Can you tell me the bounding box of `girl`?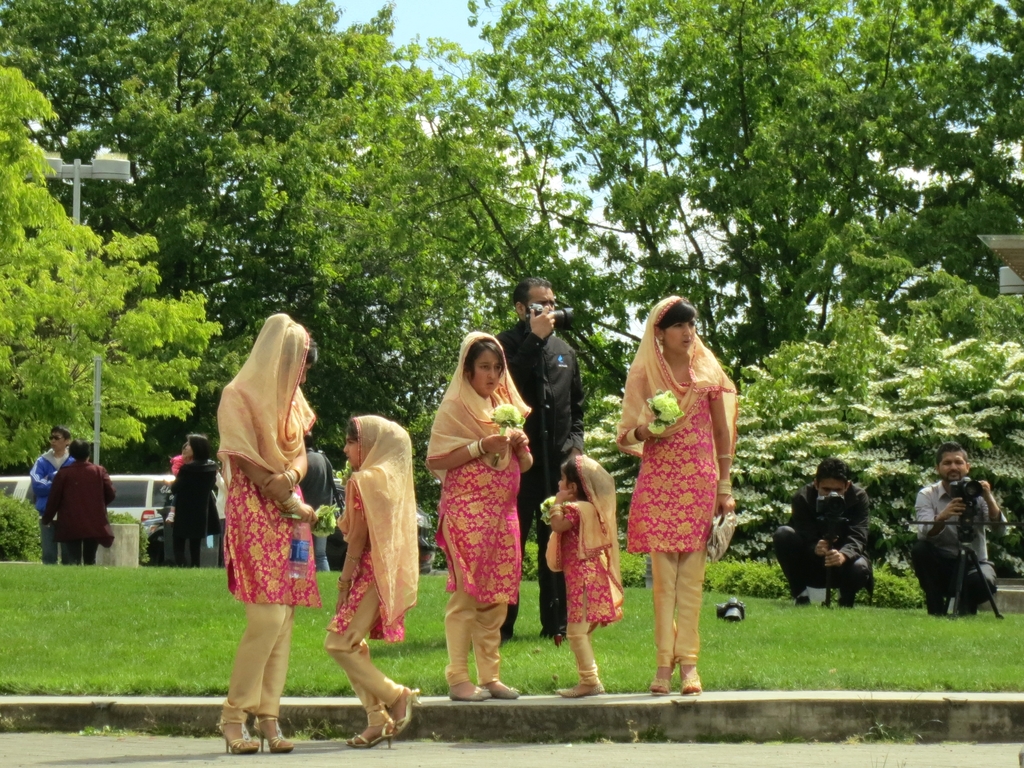
{"left": 323, "top": 414, "right": 415, "bottom": 748}.
